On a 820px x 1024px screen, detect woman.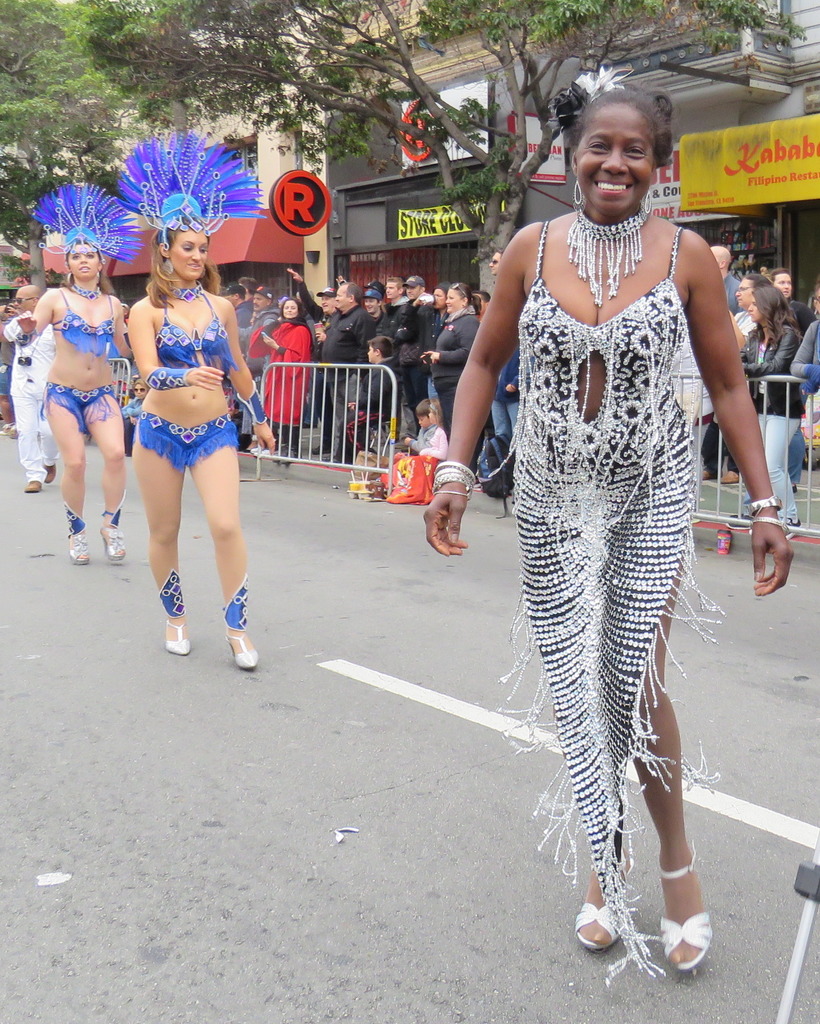
(255,287,313,471).
